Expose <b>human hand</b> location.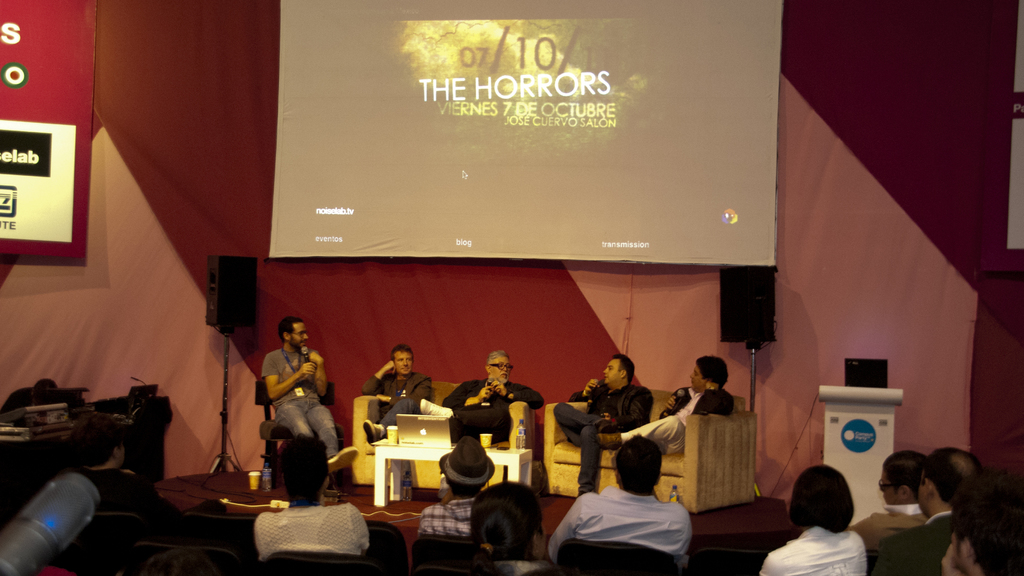
Exposed at x1=376, y1=395, x2=390, y2=404.
